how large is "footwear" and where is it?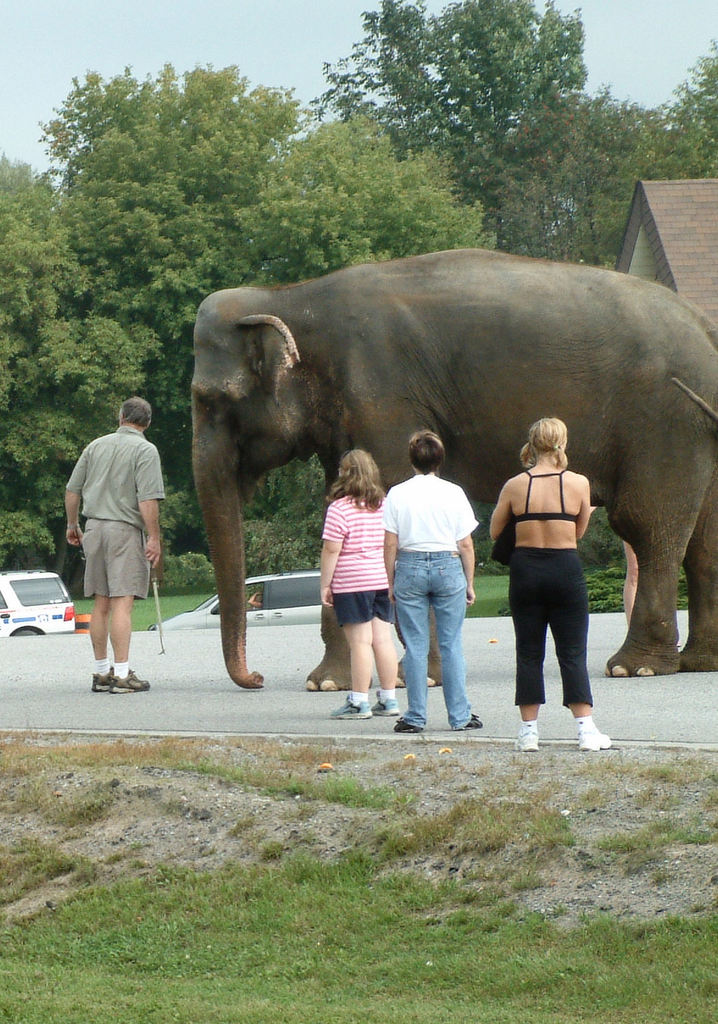
Bounding box: region(371, 695, 397, 717).
